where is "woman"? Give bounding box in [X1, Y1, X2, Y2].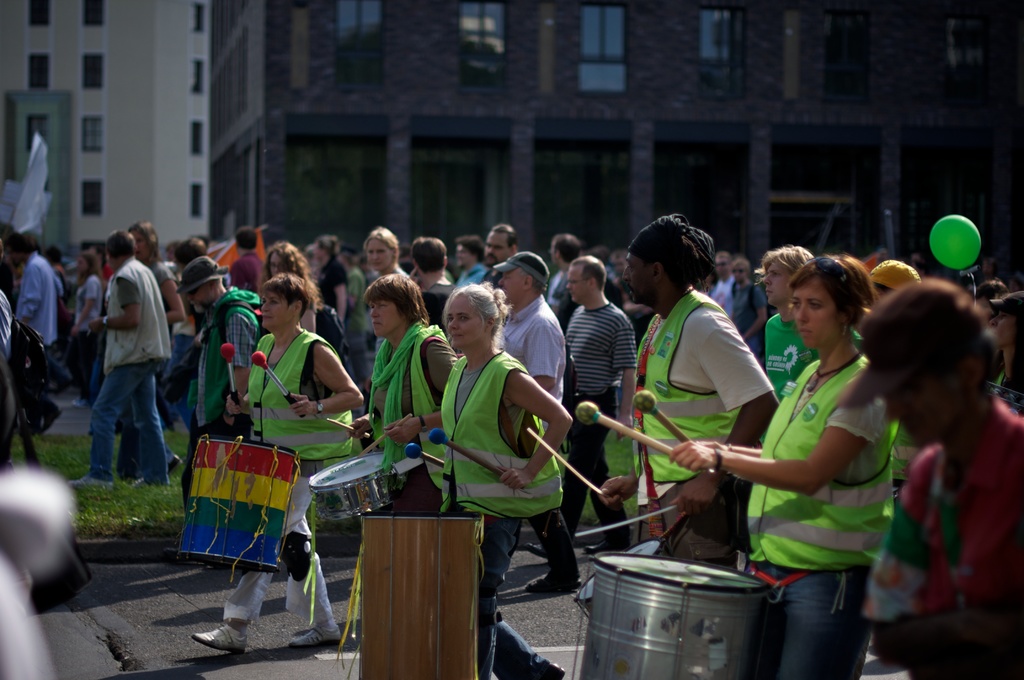
[256, 241, 323, 339].
